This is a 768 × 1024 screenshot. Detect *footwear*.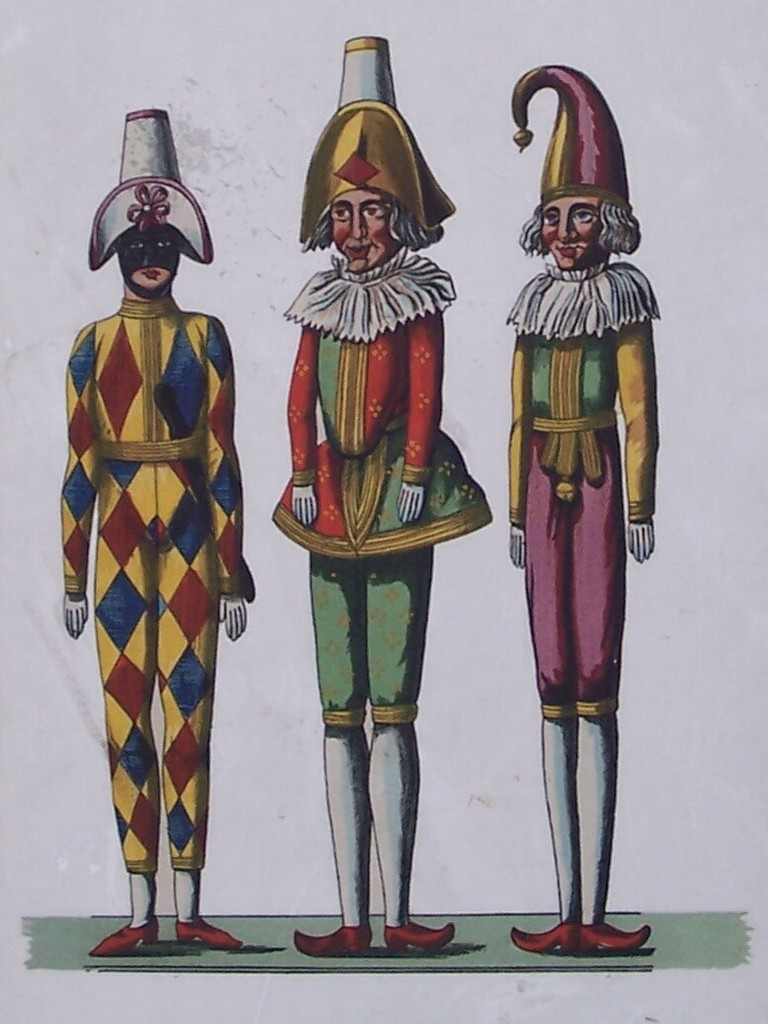
l=385, t=917, r=458, b=955.
